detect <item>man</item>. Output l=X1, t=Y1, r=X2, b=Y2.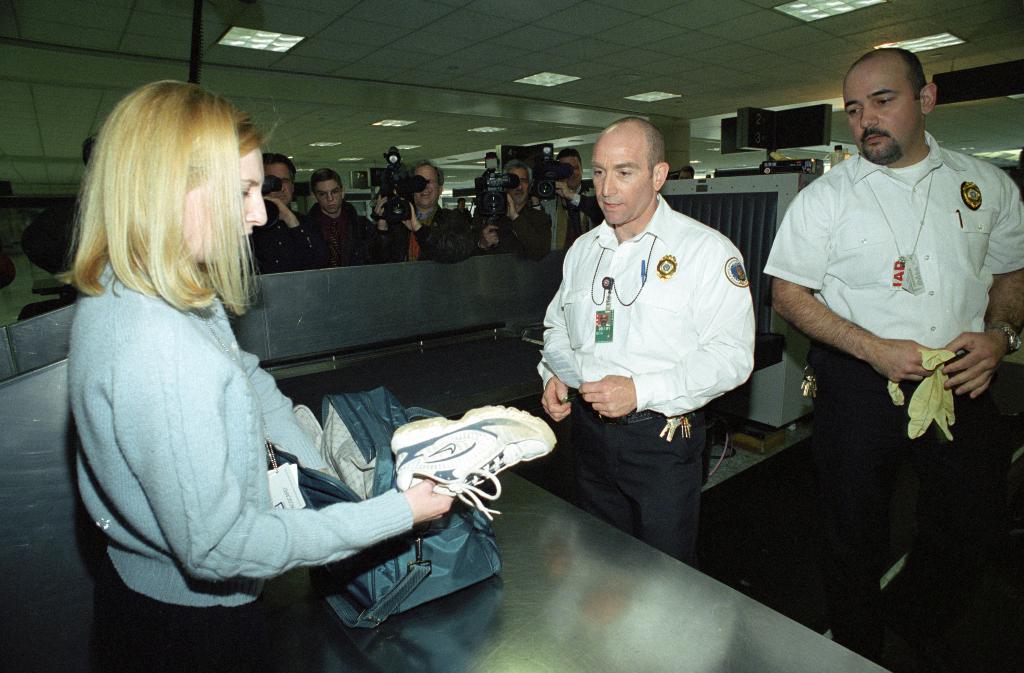
l=237, t=153, r=308, b=276.
